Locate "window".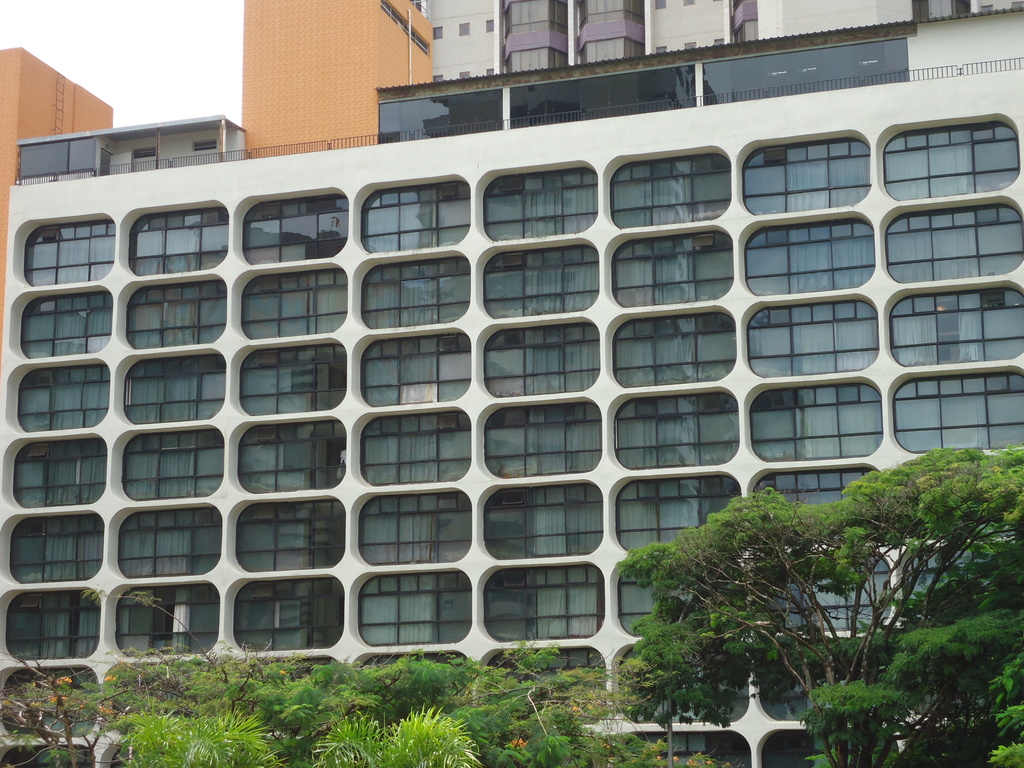
Bounding box: [613,558,692,639].
